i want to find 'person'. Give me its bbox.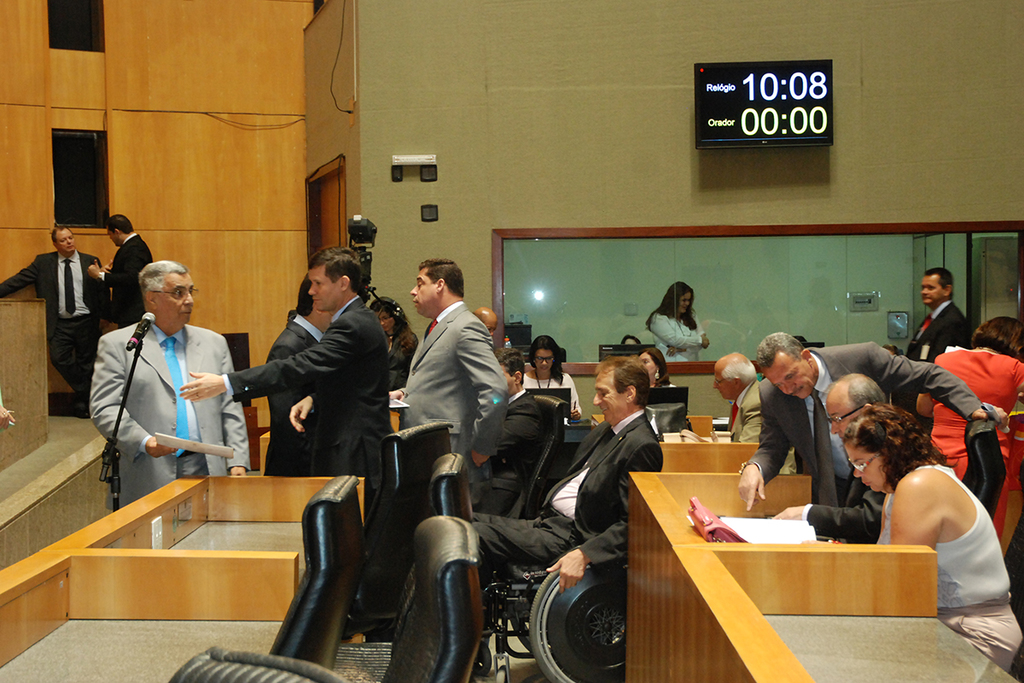
<box>174,244,393,526</box>.
